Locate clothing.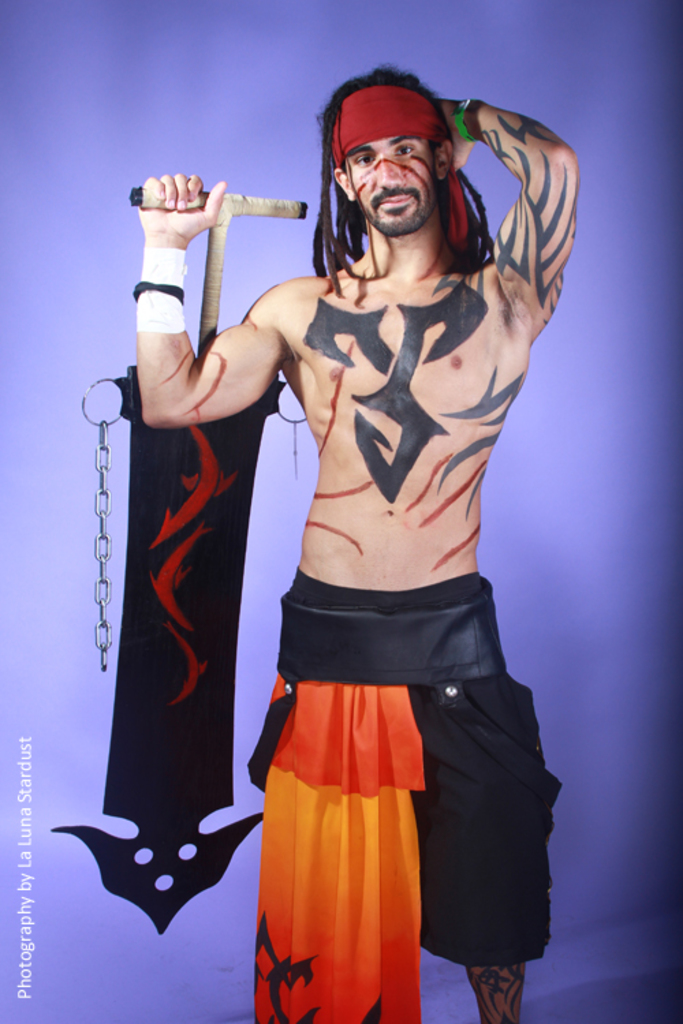
Bounding box: l=250, t=569, r=555, b=1023.
